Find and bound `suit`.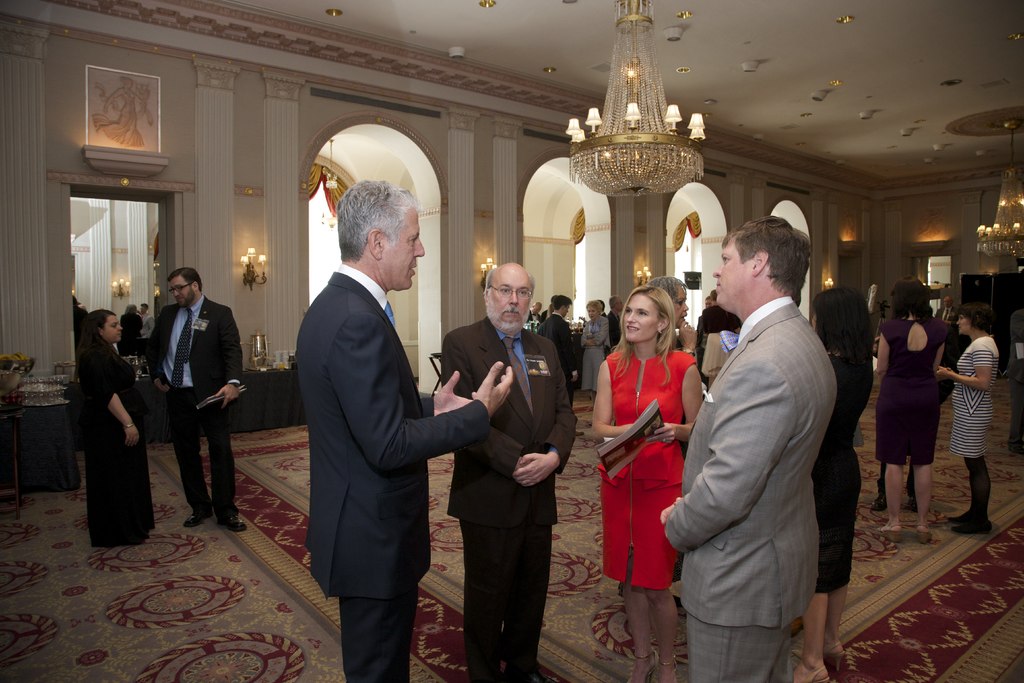
Bound: BBox(665, 291, 841, 682).
